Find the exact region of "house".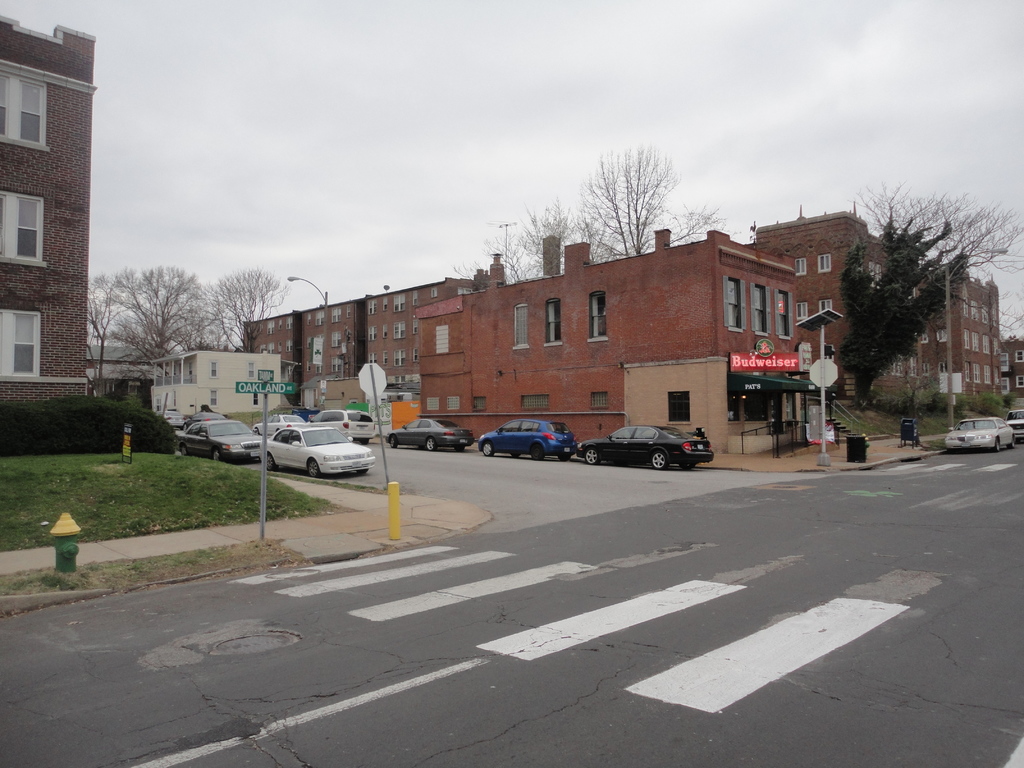
Exact region: Rect(1004, 332, 1023, 420).
